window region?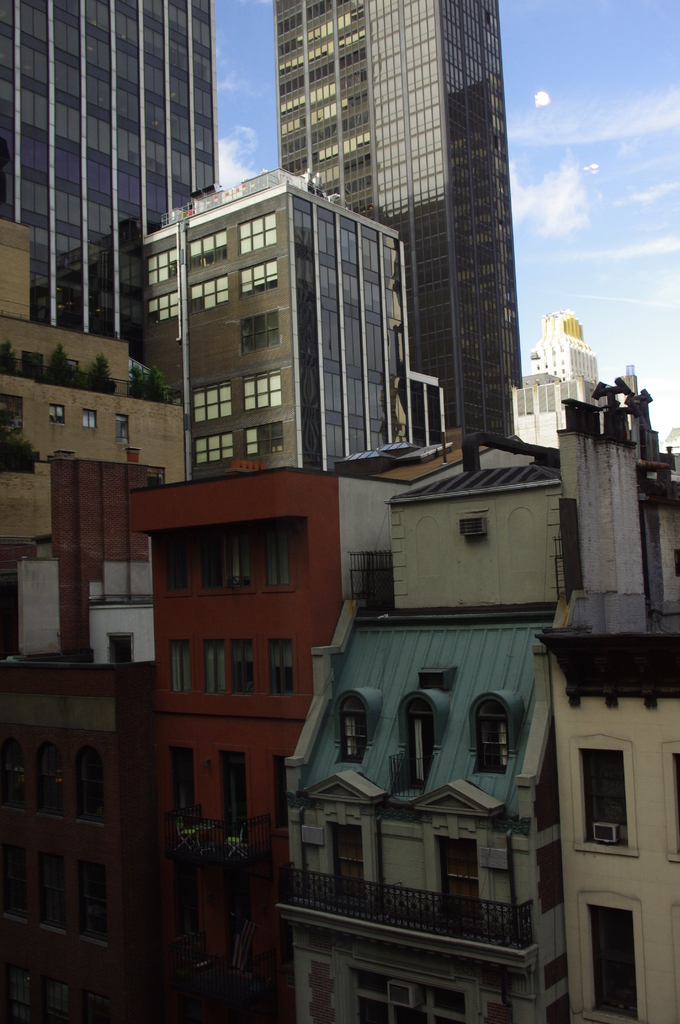
pyautogui.locateOnScreen(194, 432, 232, 463)
